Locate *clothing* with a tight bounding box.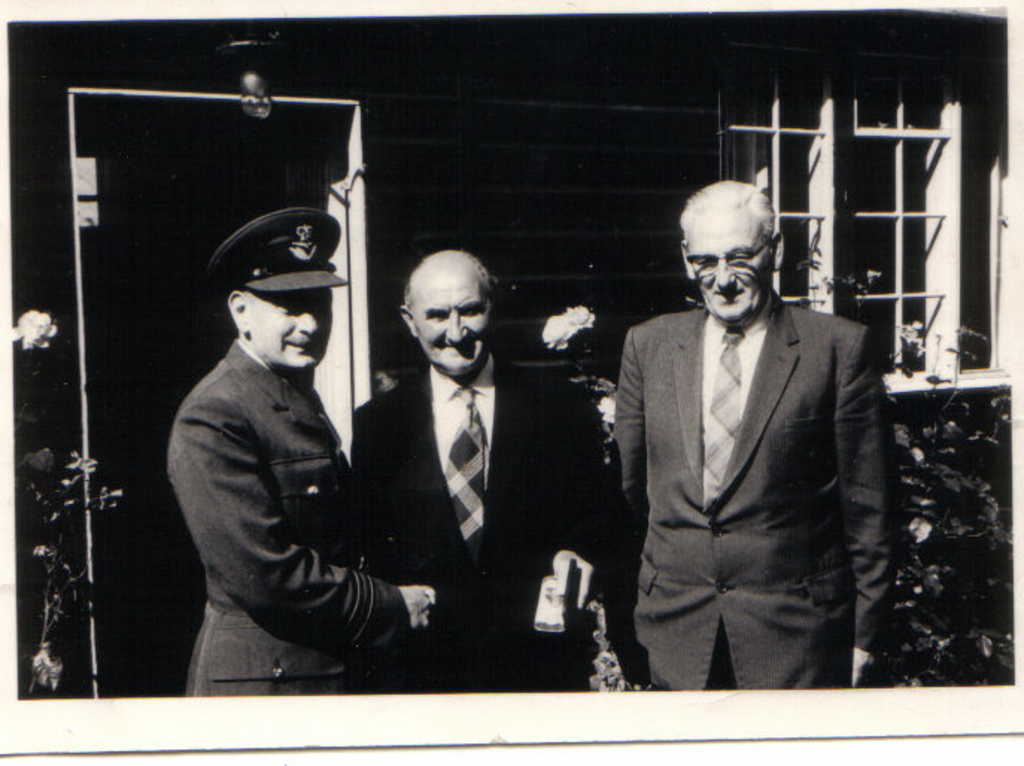
left=349, top=359, right=605, bottom=699.
